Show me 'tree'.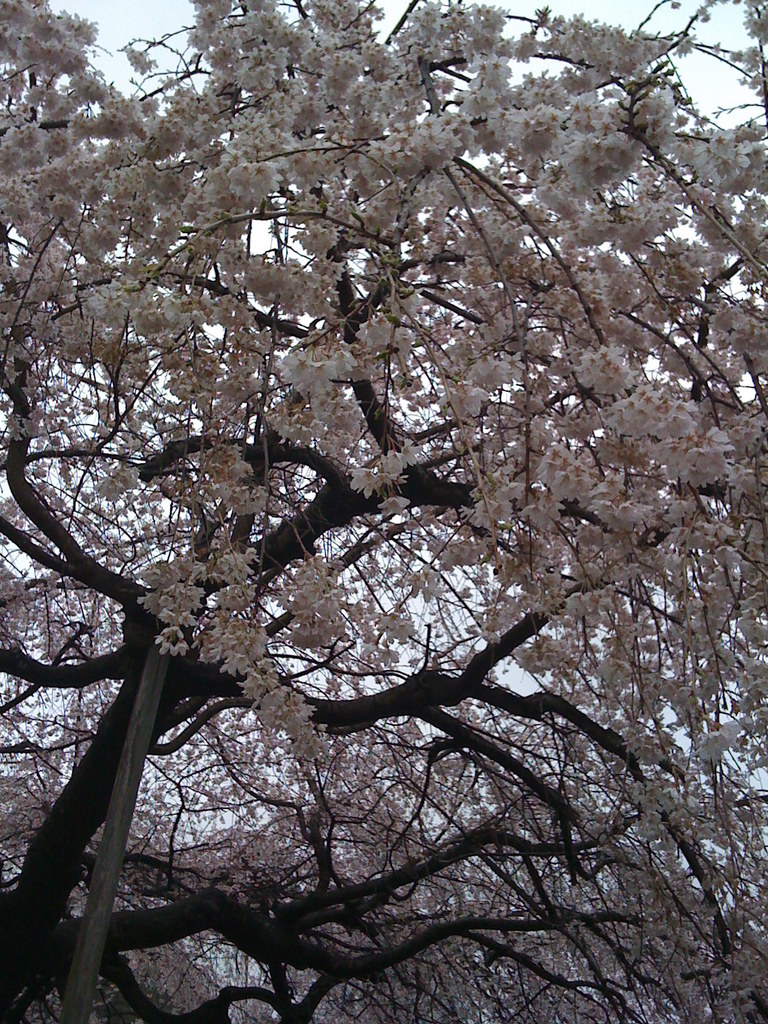
'tree' is here: pyautogui.locateOnScreen(0, 0, 767, 1023).
